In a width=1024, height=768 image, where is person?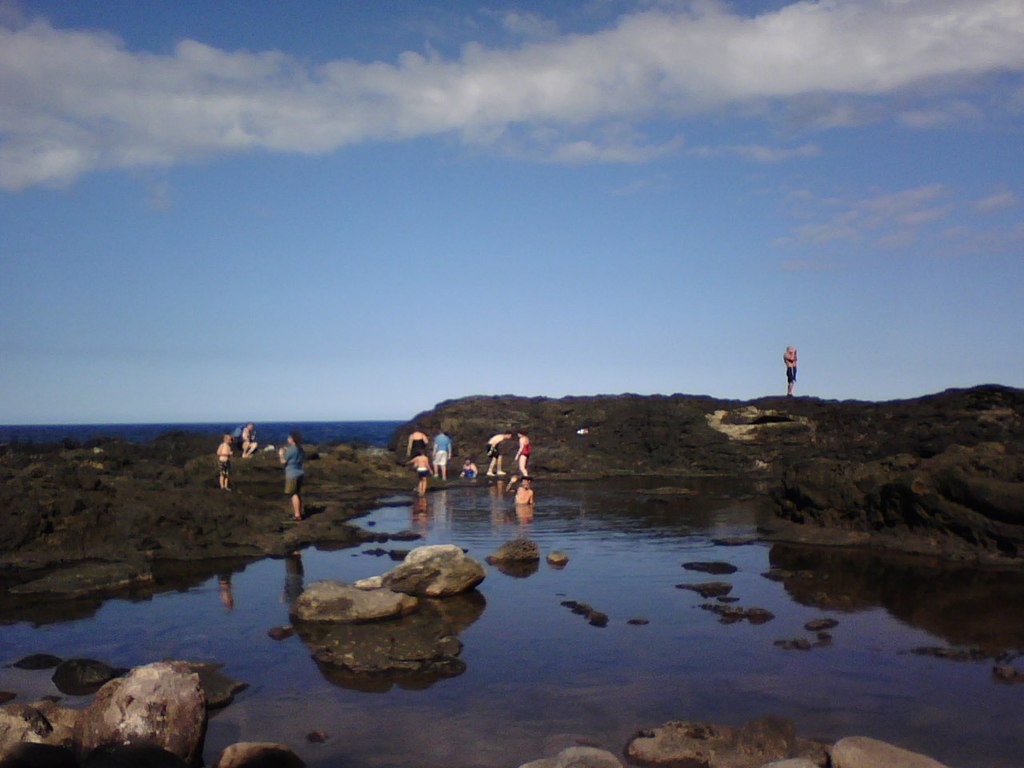
l=218, t=431, r=234, b=488.
